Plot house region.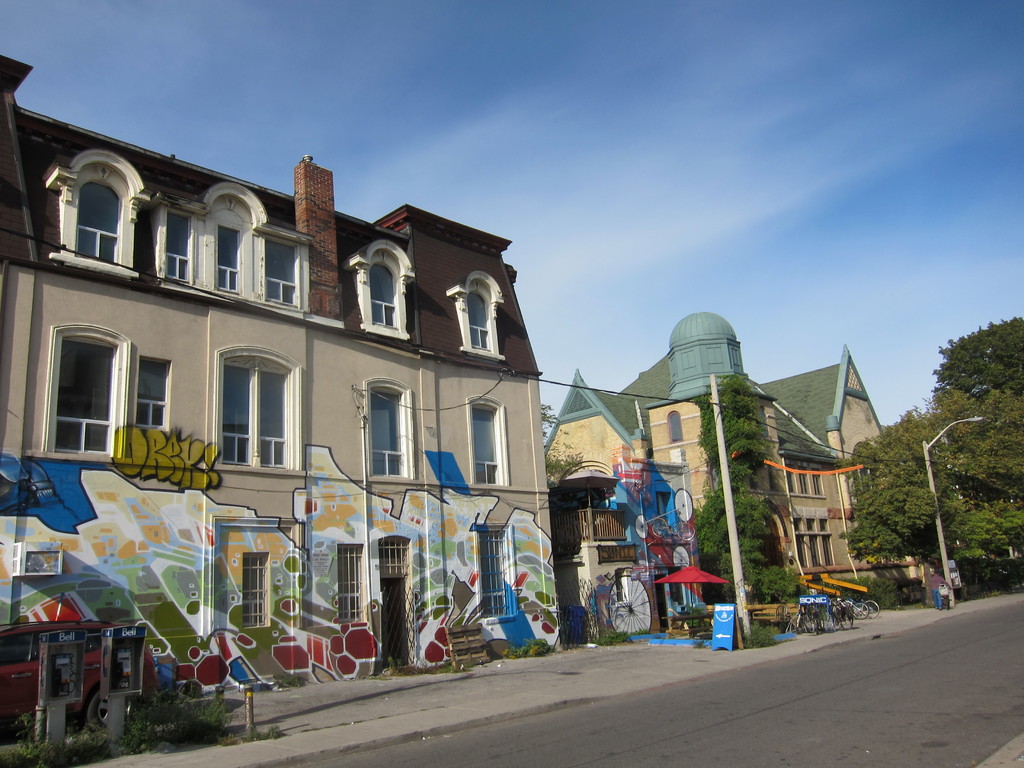
Plotted at [x1=0, y1=56, x2=558, y2=703].
